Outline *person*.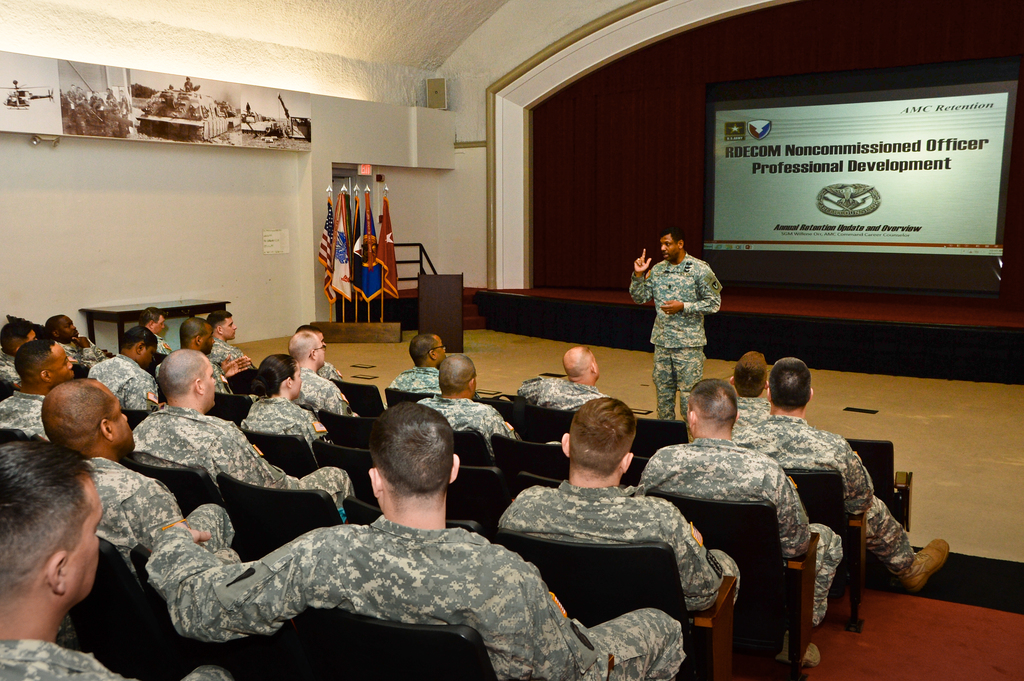
Outline: {"left": 0, "top": 439, "right": 228, "bottom": 680}.
